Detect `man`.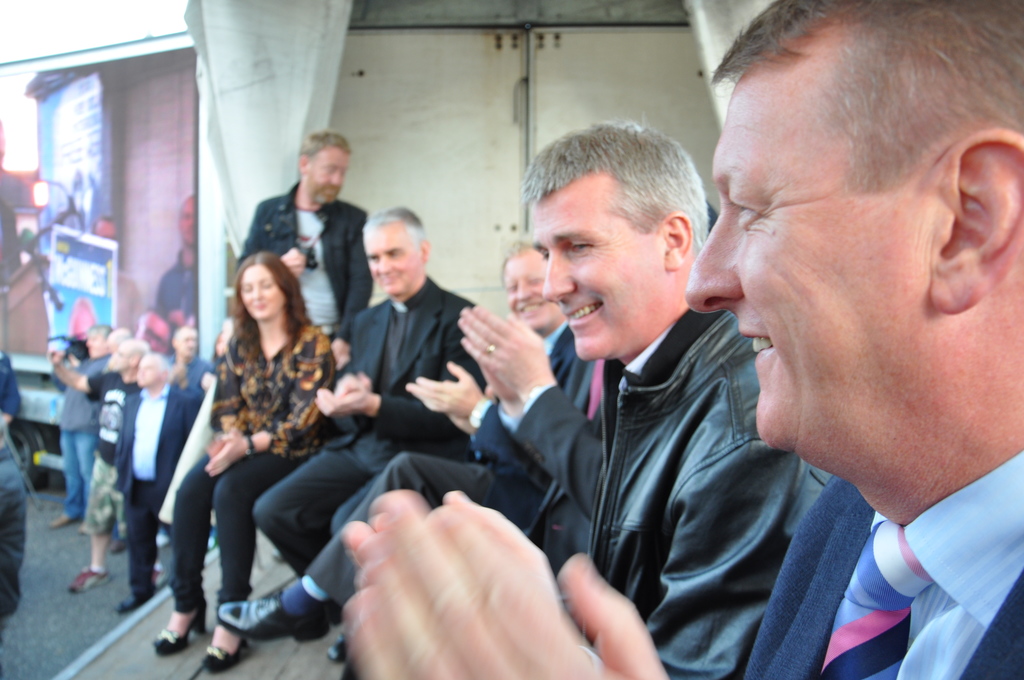
Detected at (44, 327, 104, 524).
